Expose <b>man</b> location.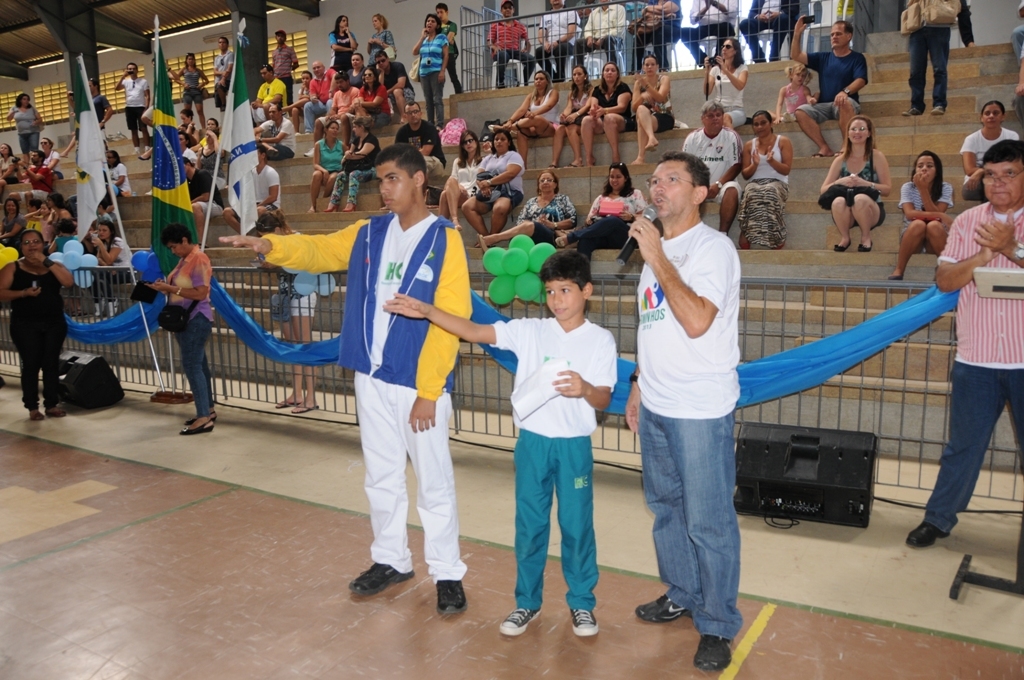
Exposed at x1=527, y1=0, x2=579, y2=81.
